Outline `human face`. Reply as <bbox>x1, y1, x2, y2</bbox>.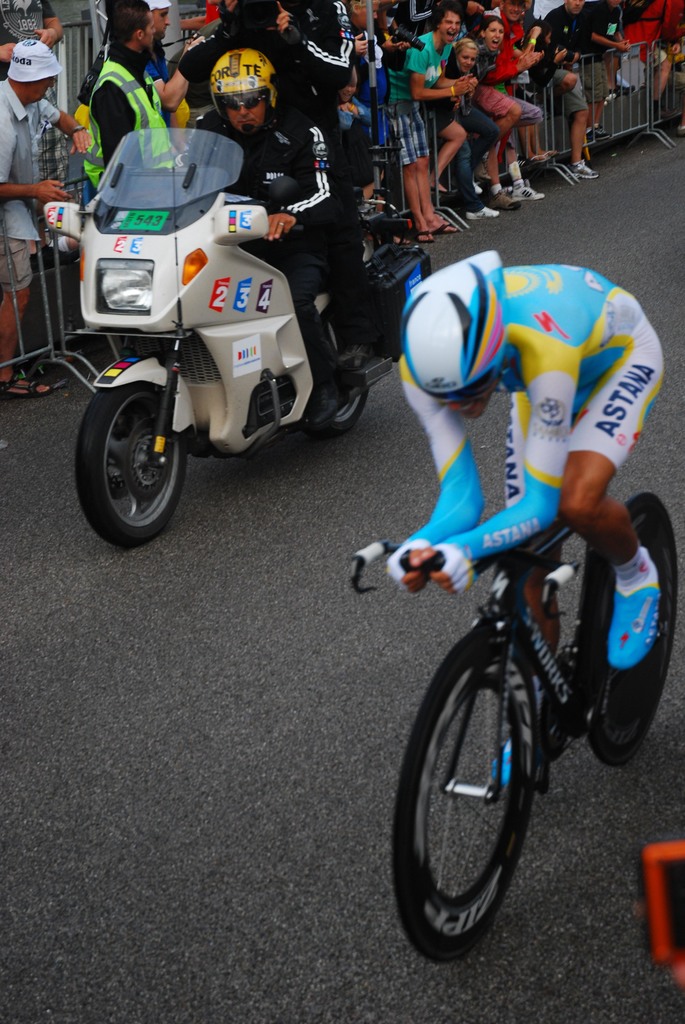
<bbox>429, 373, 499, 420</bbox>.
